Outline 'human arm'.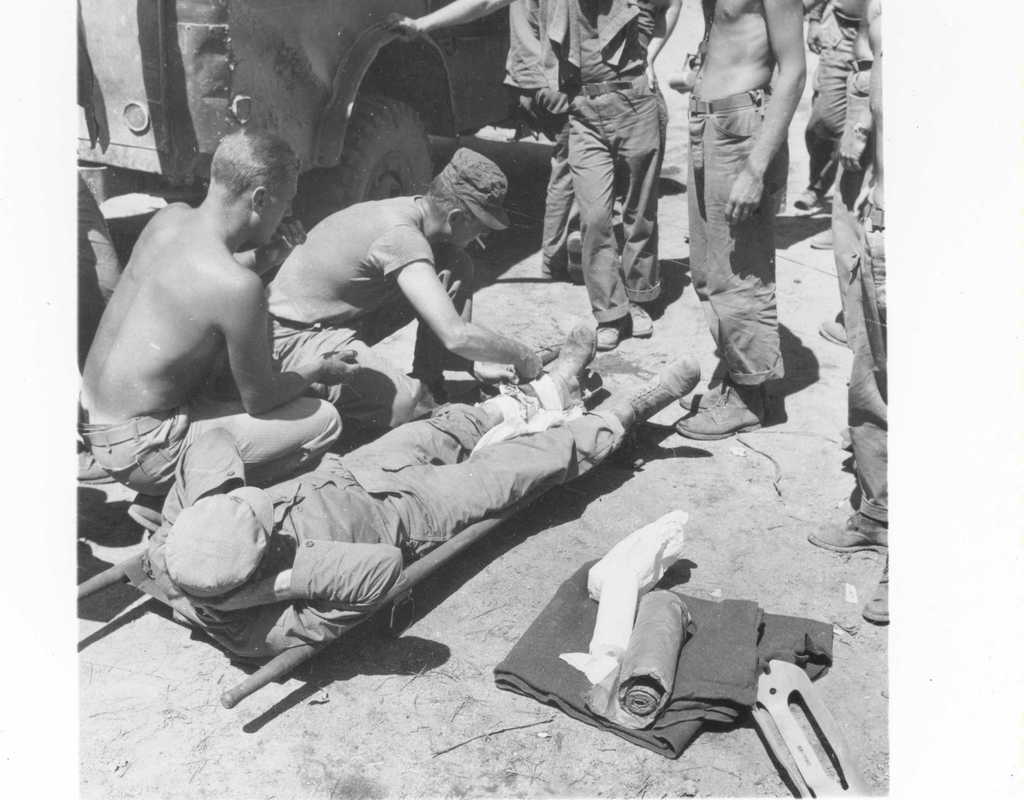
Outline: <bbox>838, 99, 875, 173</bbox>.
